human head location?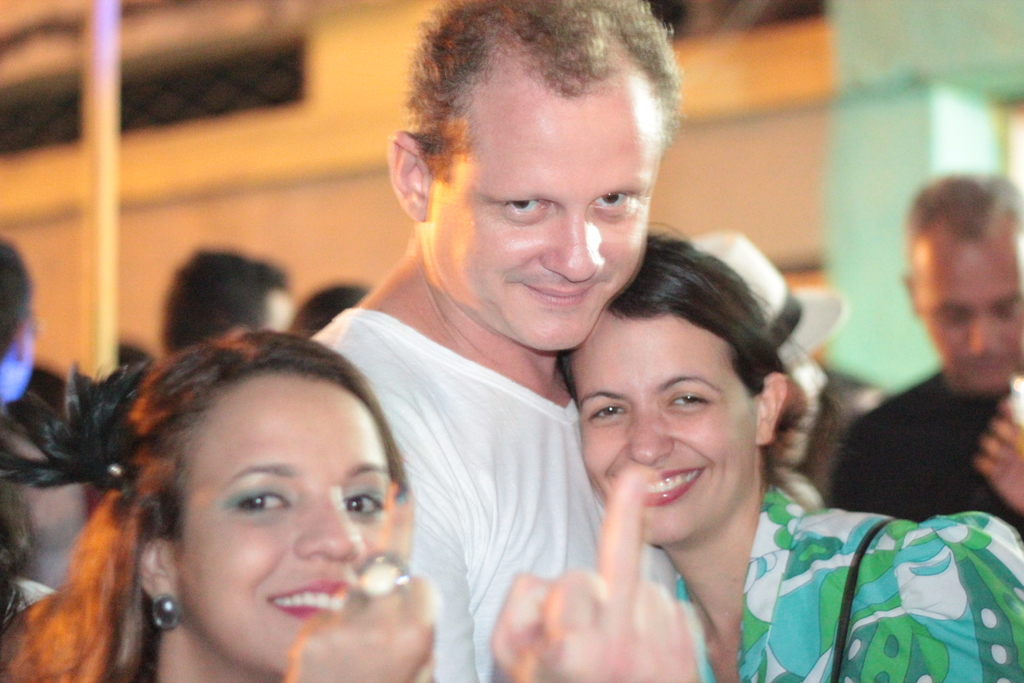
box=[902, 162, 1023, 387]
